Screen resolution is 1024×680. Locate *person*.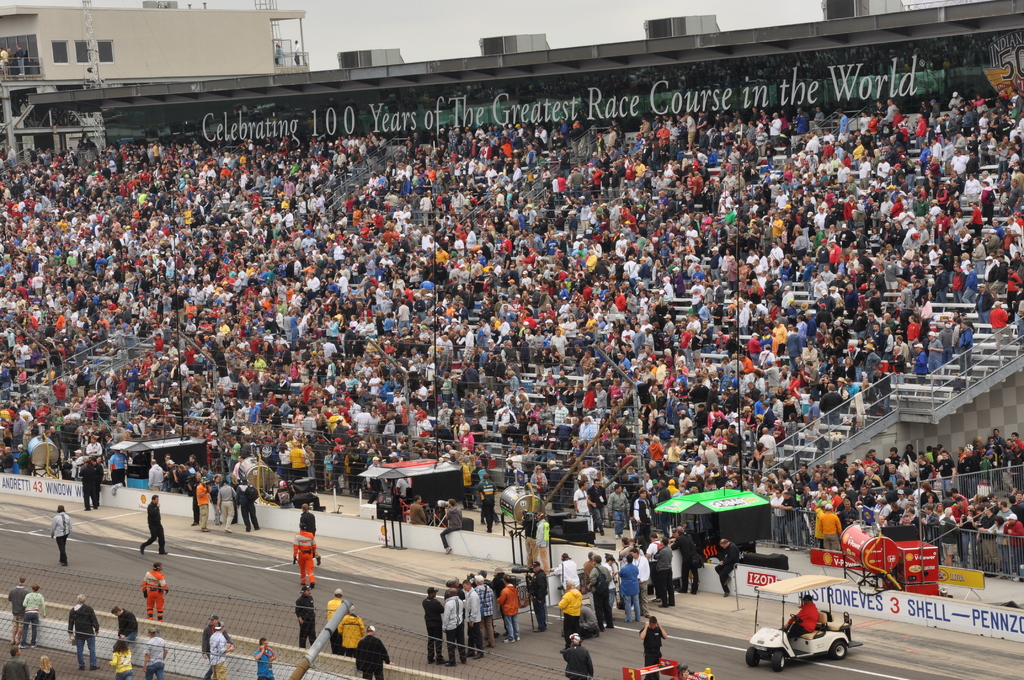
x1=326 y1=590 x2=350 y2=645.
